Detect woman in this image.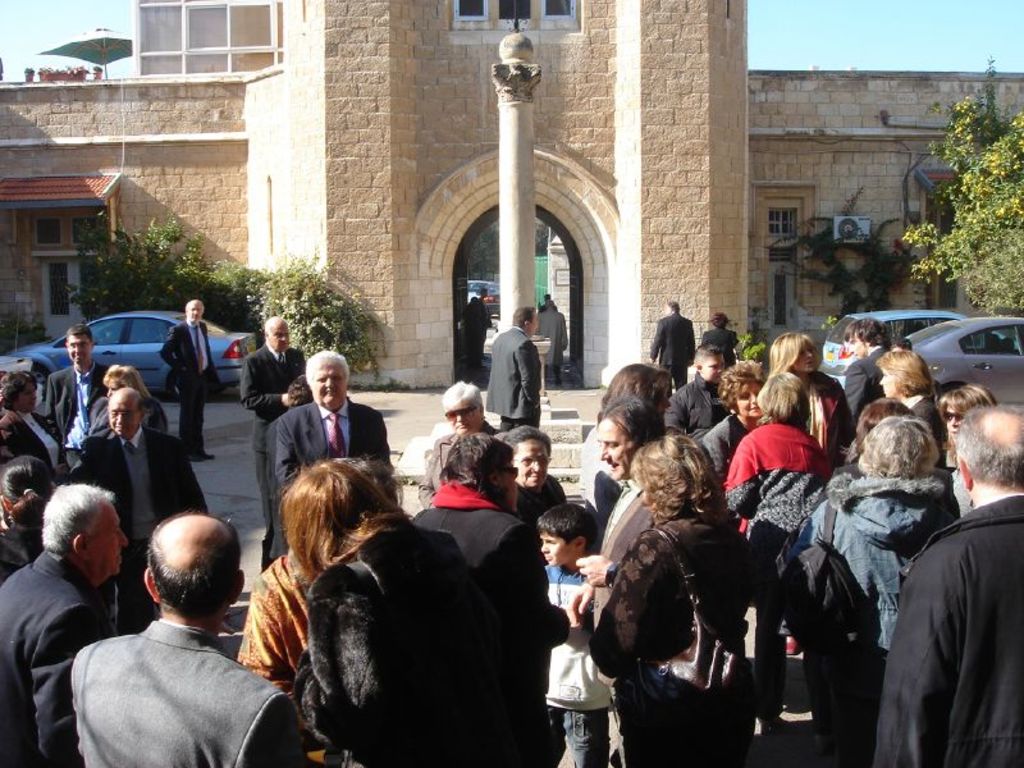
Detection: [933,389,998,518].
